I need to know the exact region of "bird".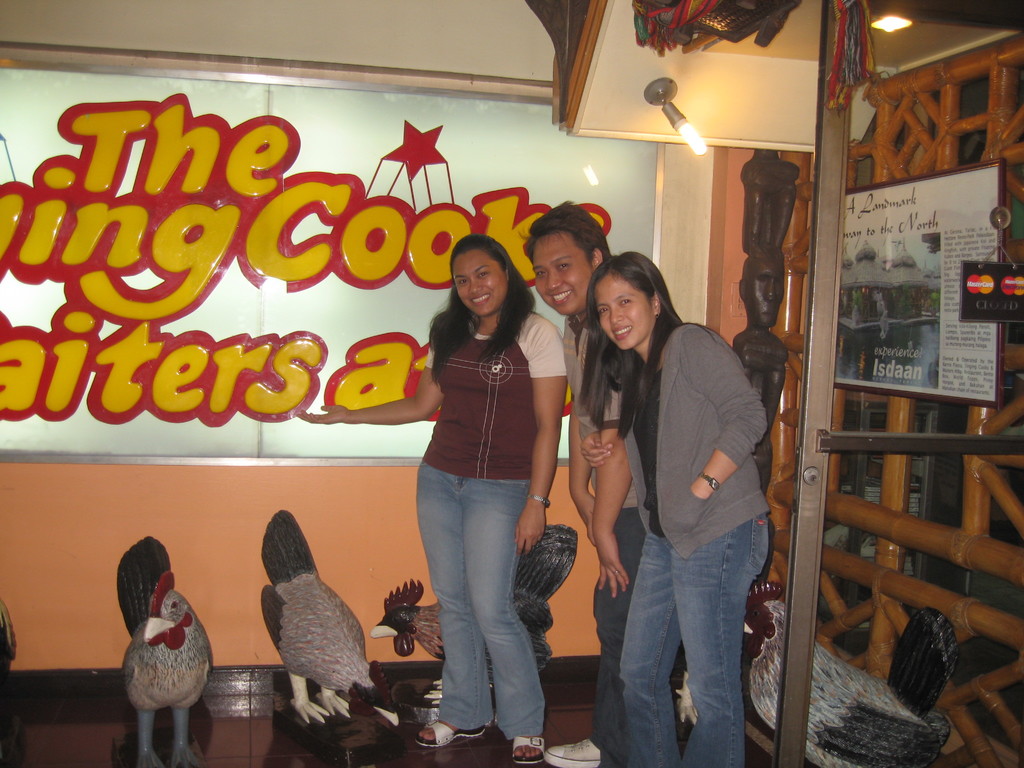
Region: BBox(259, 508, 401, 729).
